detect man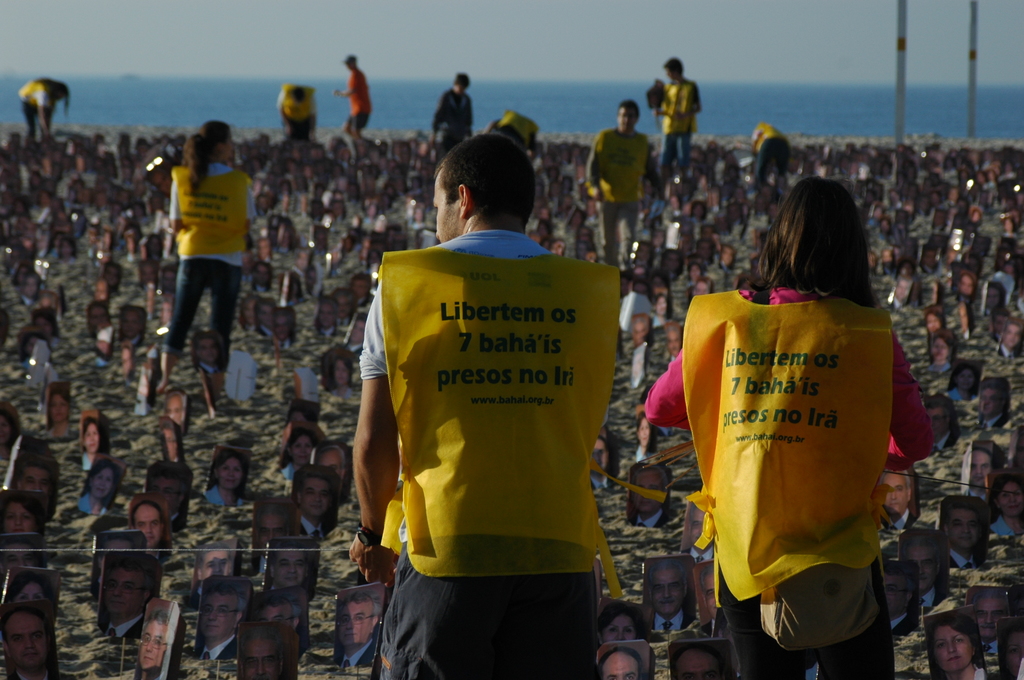
{"x1": 636, "y1": 465, "x2": 669, "y2": 529}
